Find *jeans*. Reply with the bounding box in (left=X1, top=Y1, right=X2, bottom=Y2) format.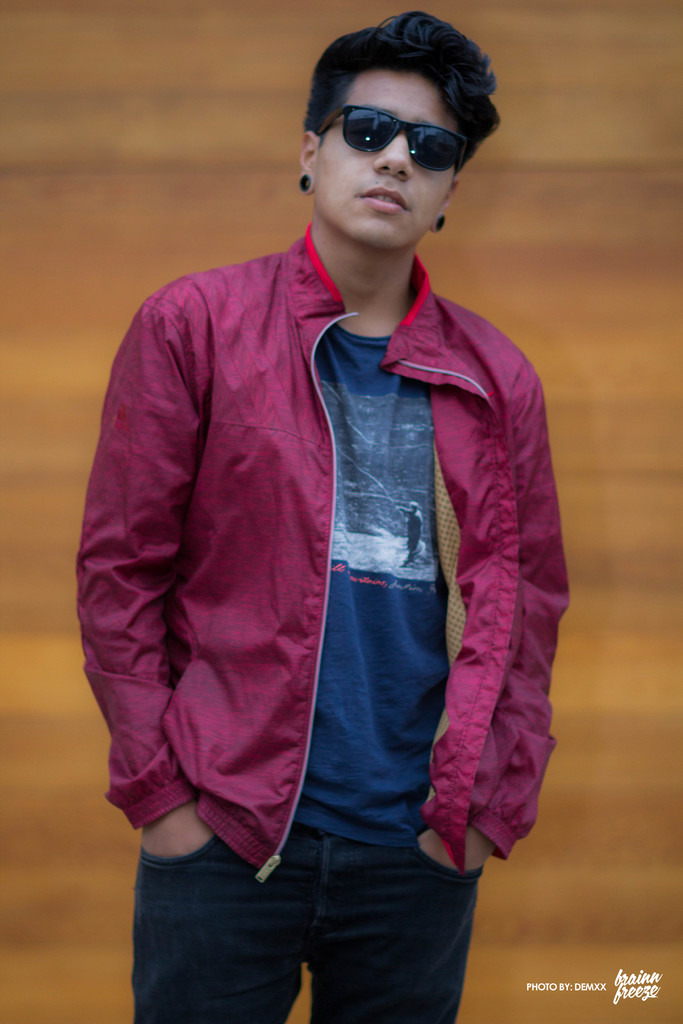
(left=126, top=798, right=486, bottom=1023).
